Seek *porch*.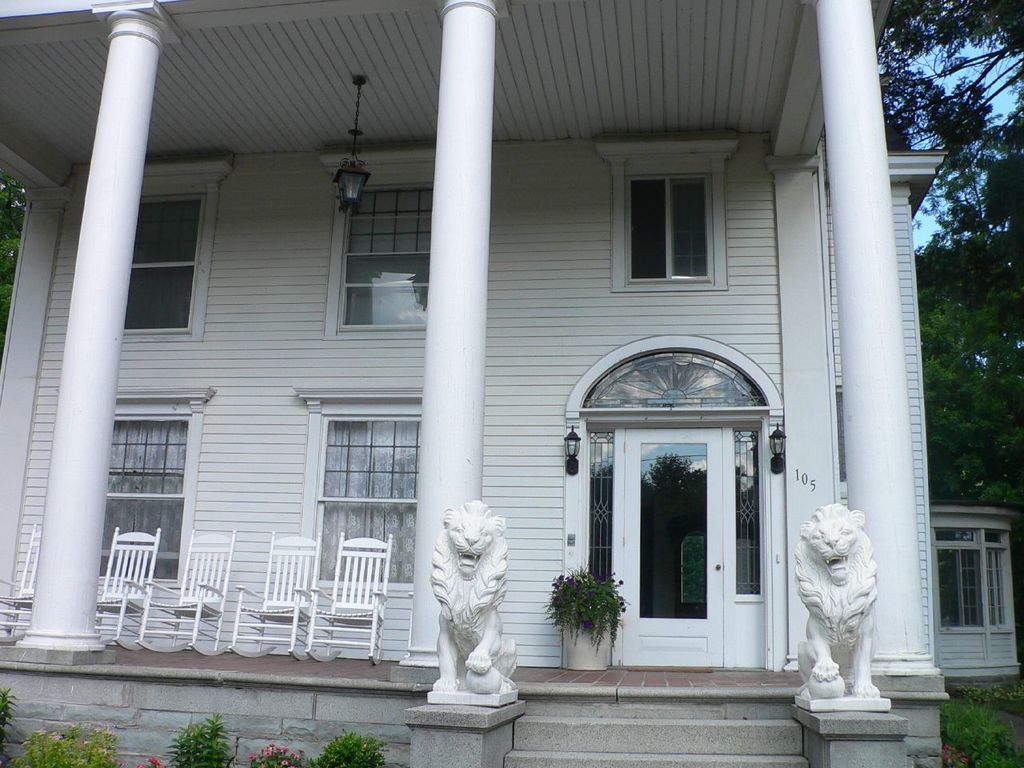
2 642 943 767.
